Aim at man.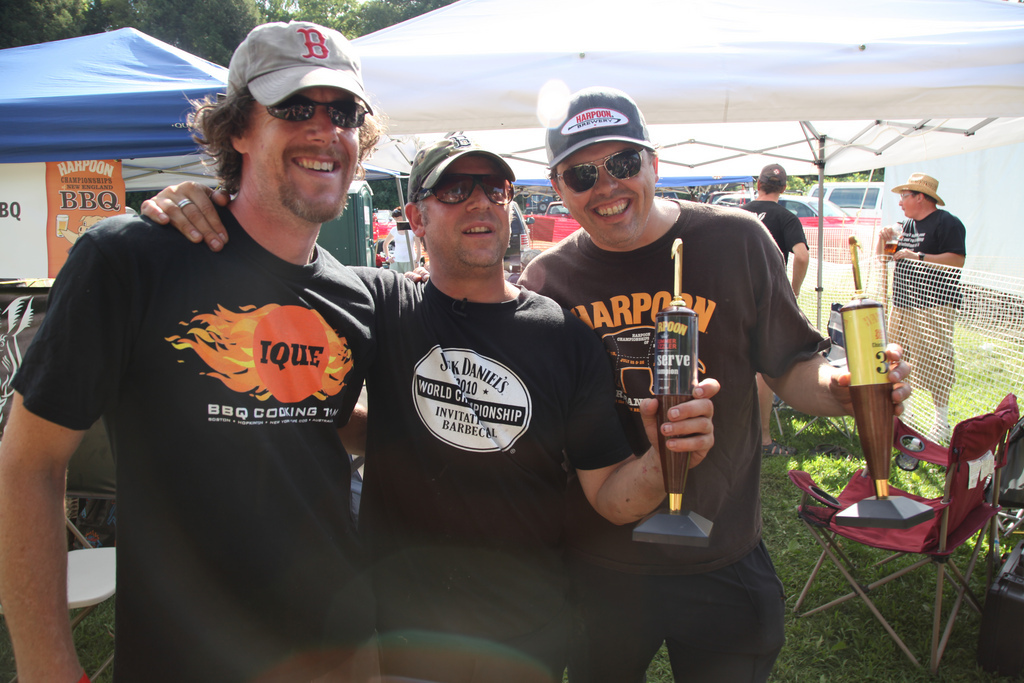
Aimed at (509,86,913,682).
